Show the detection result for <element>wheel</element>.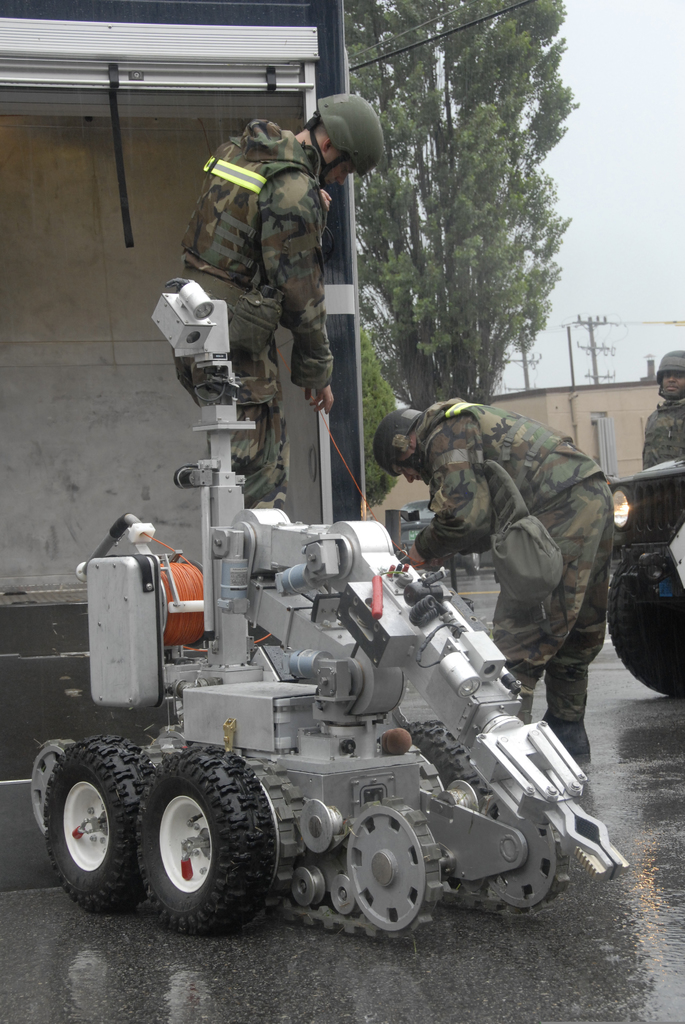
<box>40,736,157,915</box>.
